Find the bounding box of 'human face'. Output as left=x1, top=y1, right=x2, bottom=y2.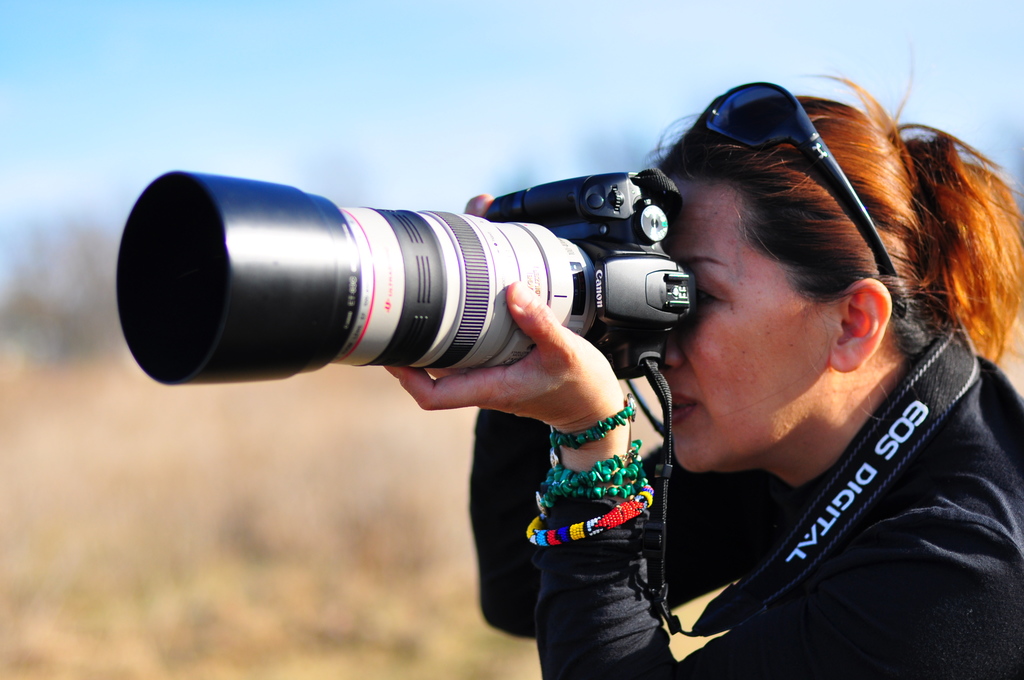
left=659, top=166, right=833, bottom=474.
